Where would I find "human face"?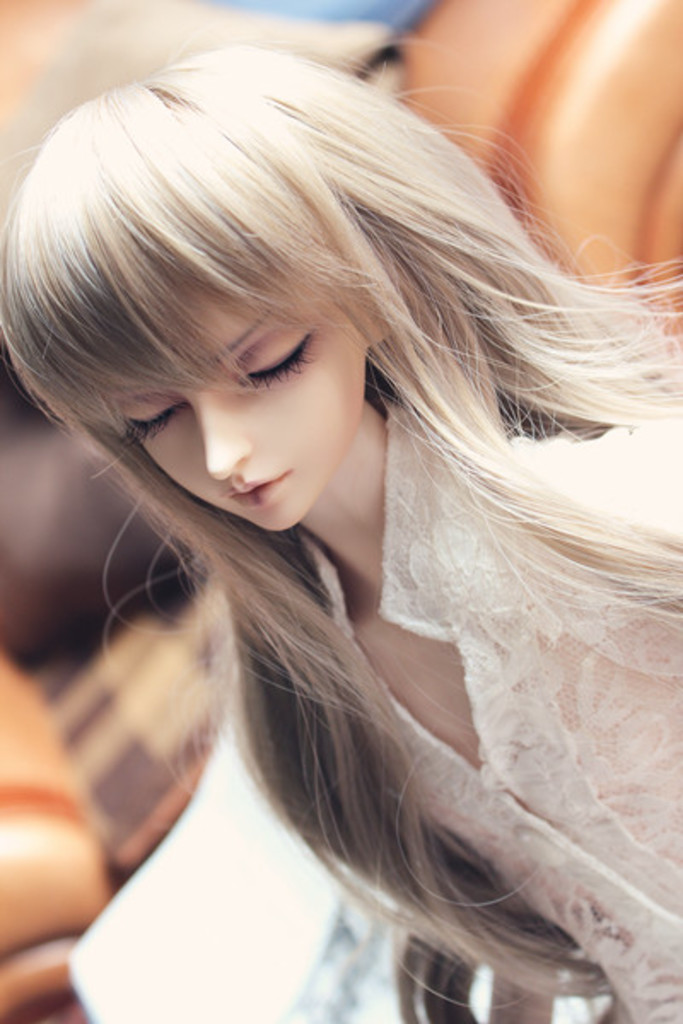
At {"x1": 92, "y1": 246, "x2": 405, "y2": 556}.
